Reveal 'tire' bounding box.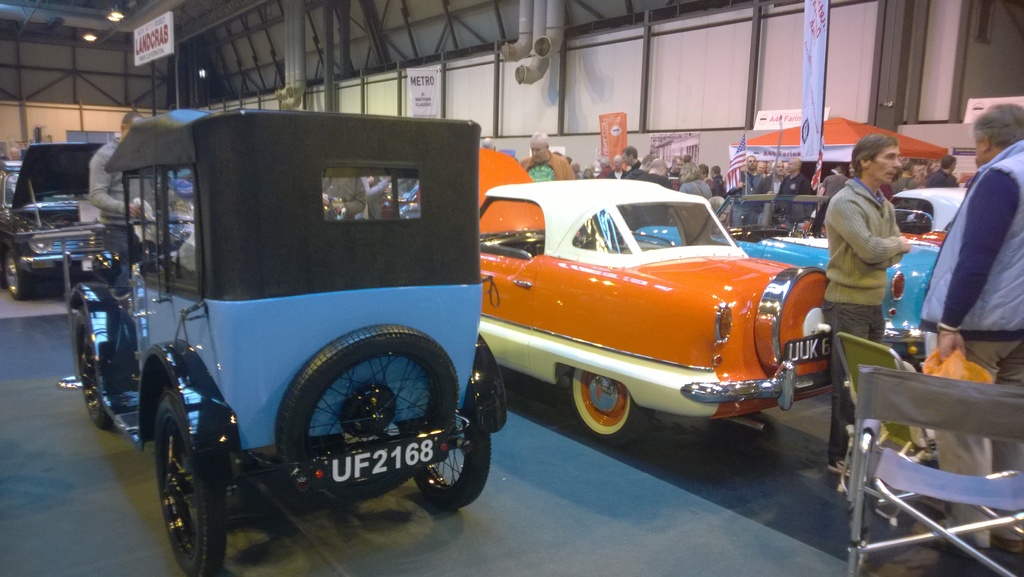
Revealed: region(155, 399, 226, 576).
